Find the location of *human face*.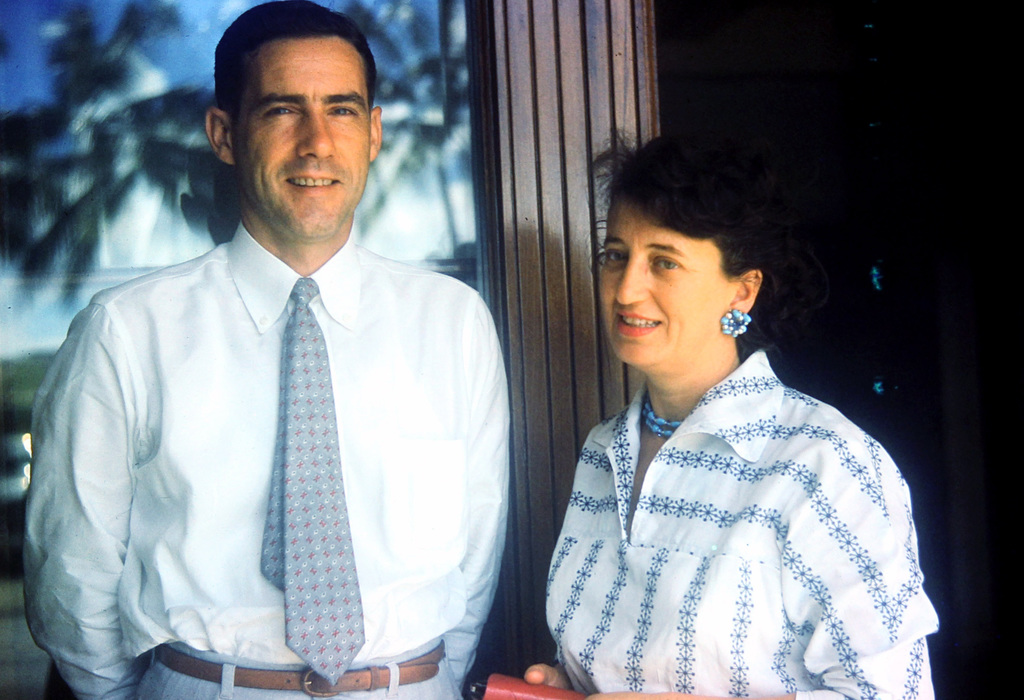
Location: (left=236, top=37, right=371, bottom=234).
